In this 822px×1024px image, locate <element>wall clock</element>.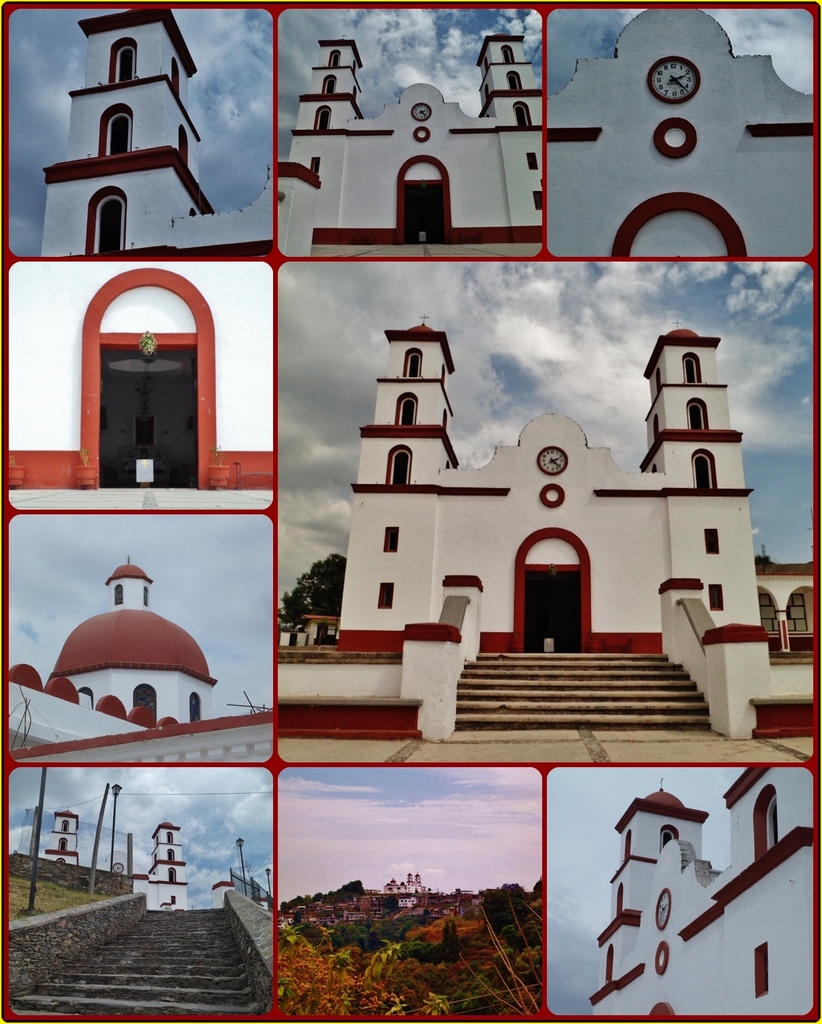
Bounding box: region(654, 888, 672, 928).
